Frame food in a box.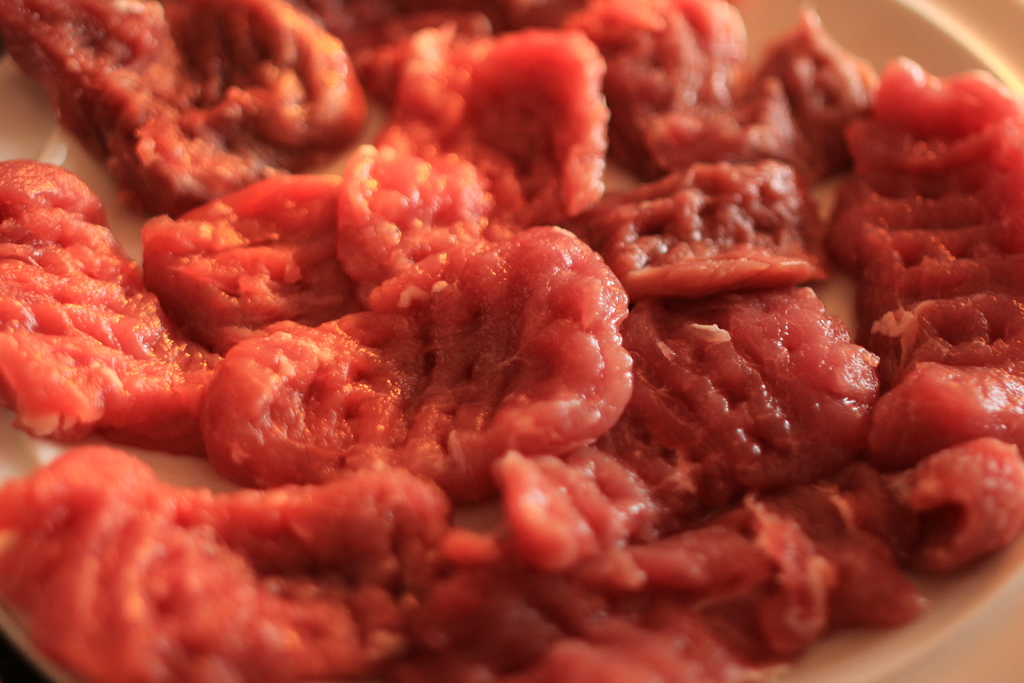
7 4 380 201.
